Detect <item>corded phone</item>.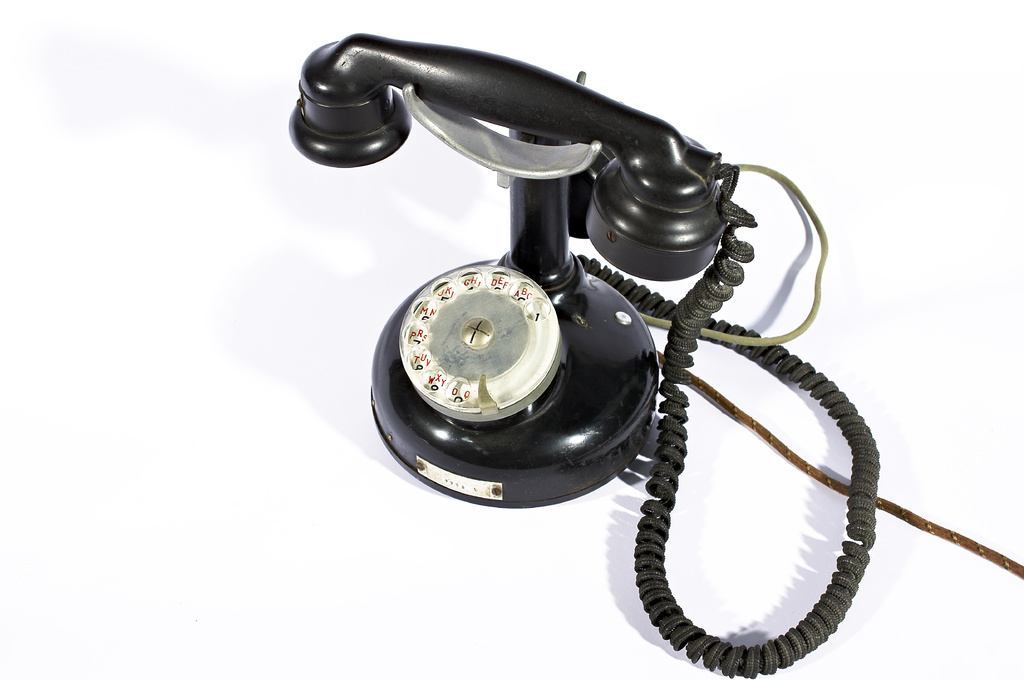
Detected at bbox=[282, 32, 878, 677].
